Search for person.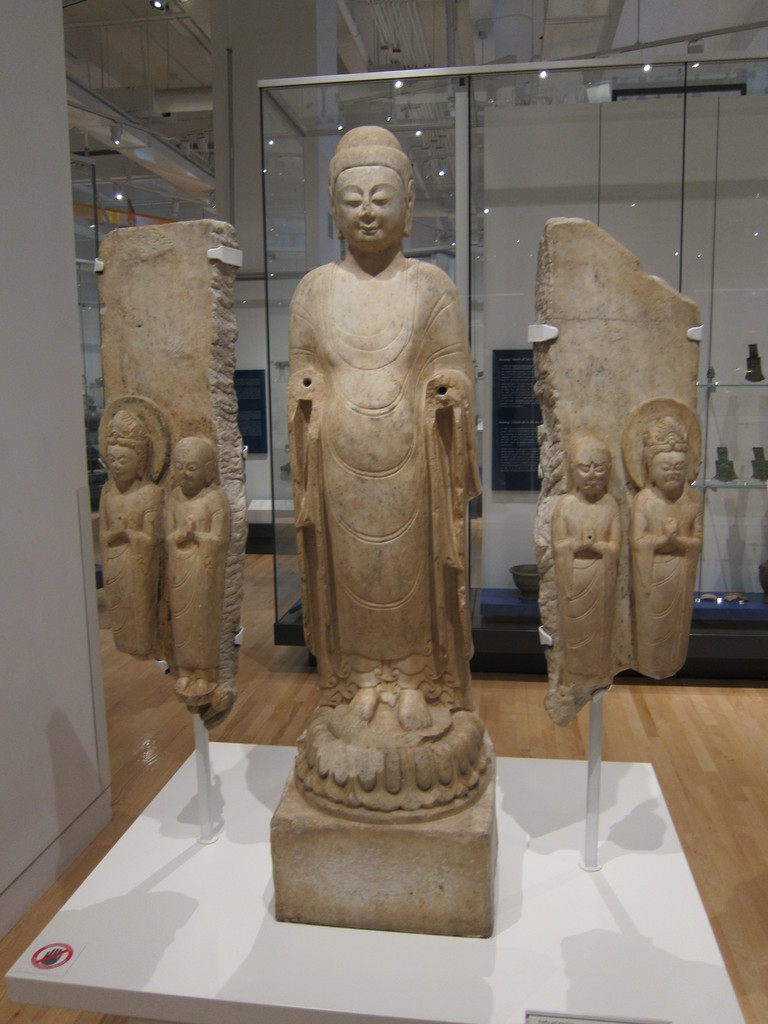
Found at l=627, t=419, r=702, b=678.
